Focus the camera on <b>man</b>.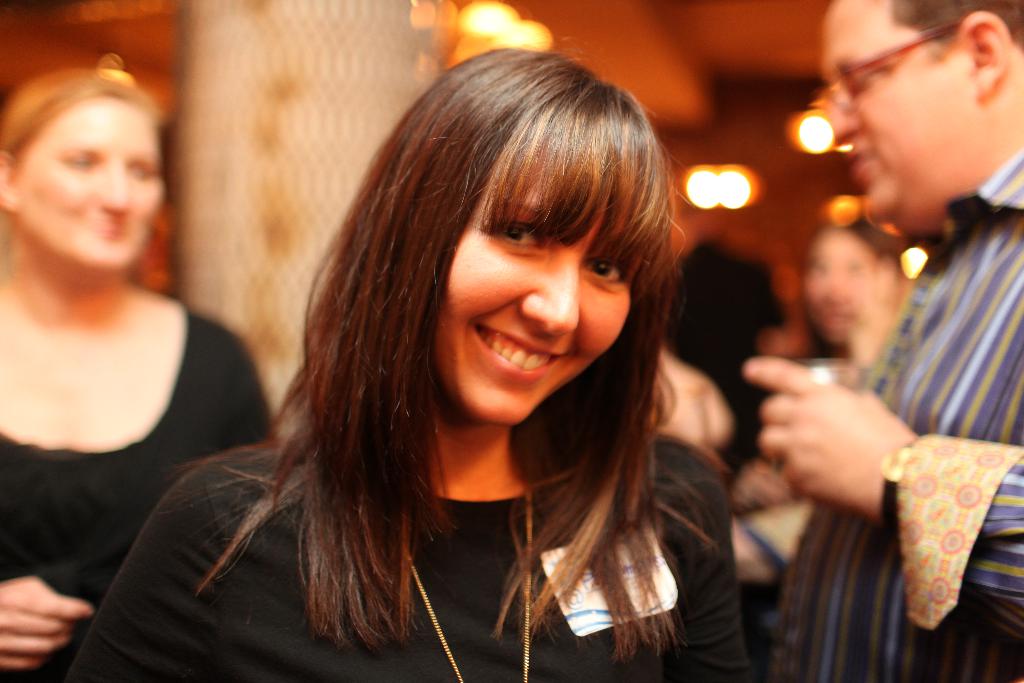
Focus region: [762,2,1020,620].
